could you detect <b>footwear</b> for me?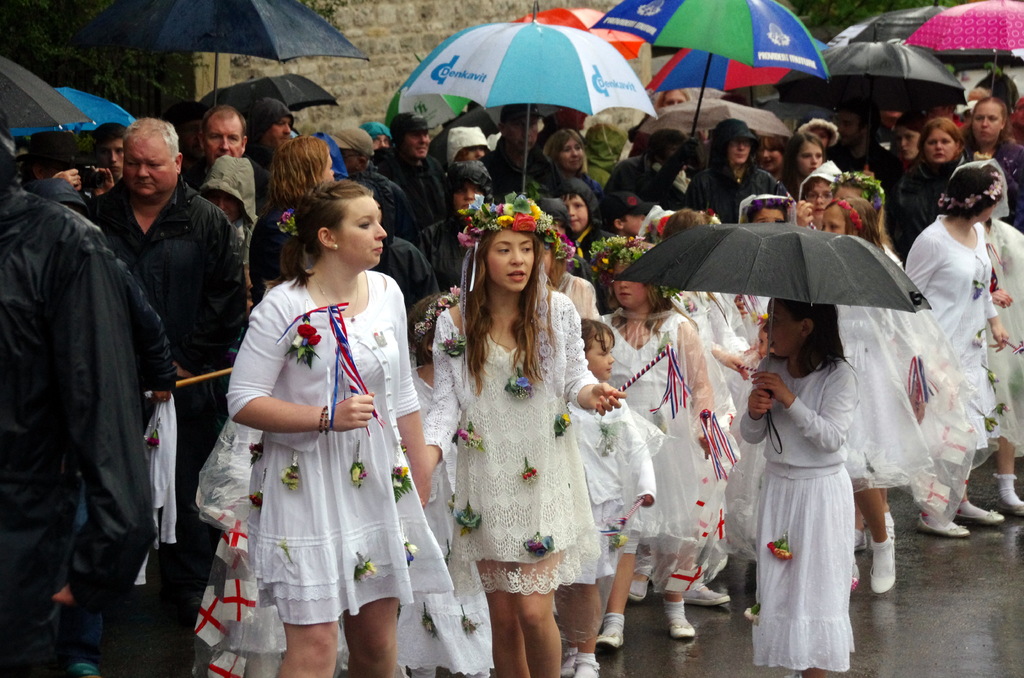
Detection result: (595,630,628,654).
